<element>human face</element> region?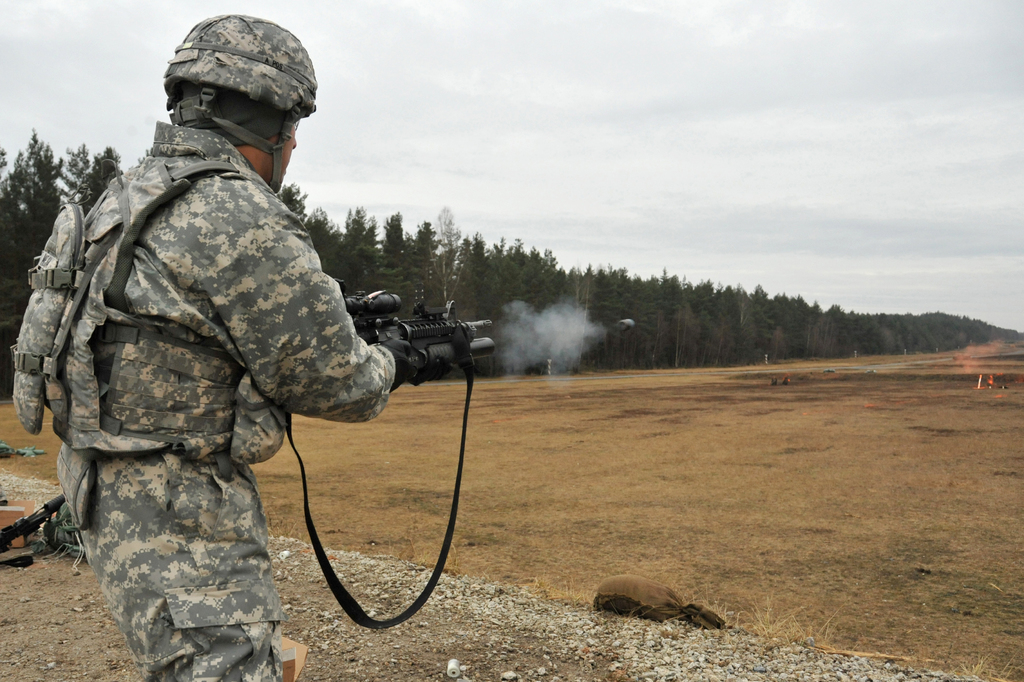
273 122 297 183
